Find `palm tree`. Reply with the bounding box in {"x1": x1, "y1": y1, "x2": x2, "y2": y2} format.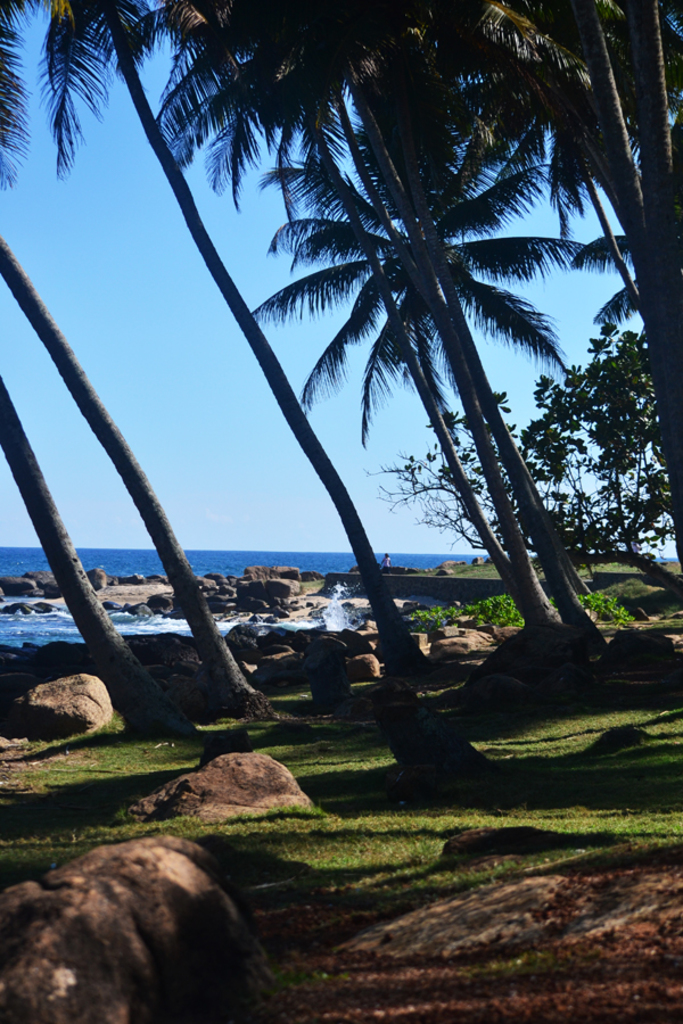
{"x1": 254, "y1": 66, "x2": 598, "y2": 679}.
